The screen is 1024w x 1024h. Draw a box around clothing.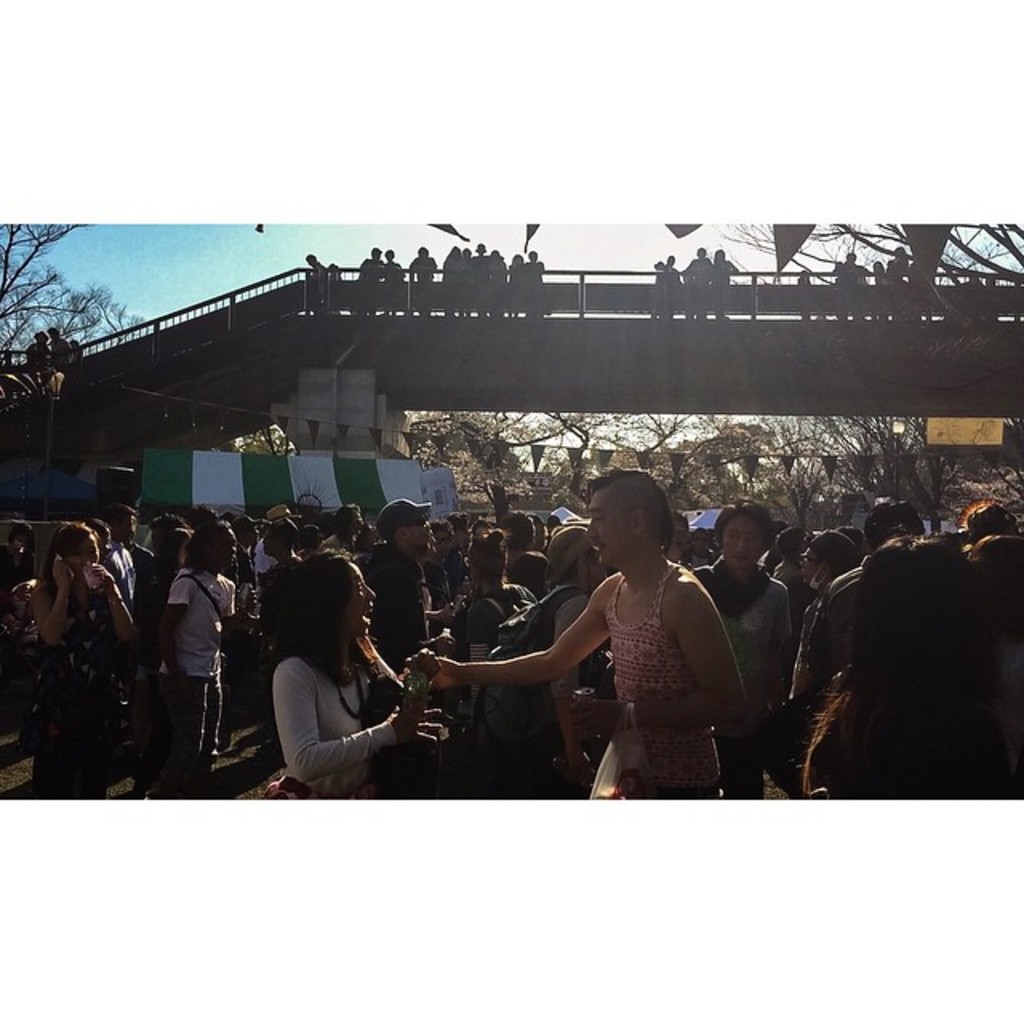
595 558 686 821.
